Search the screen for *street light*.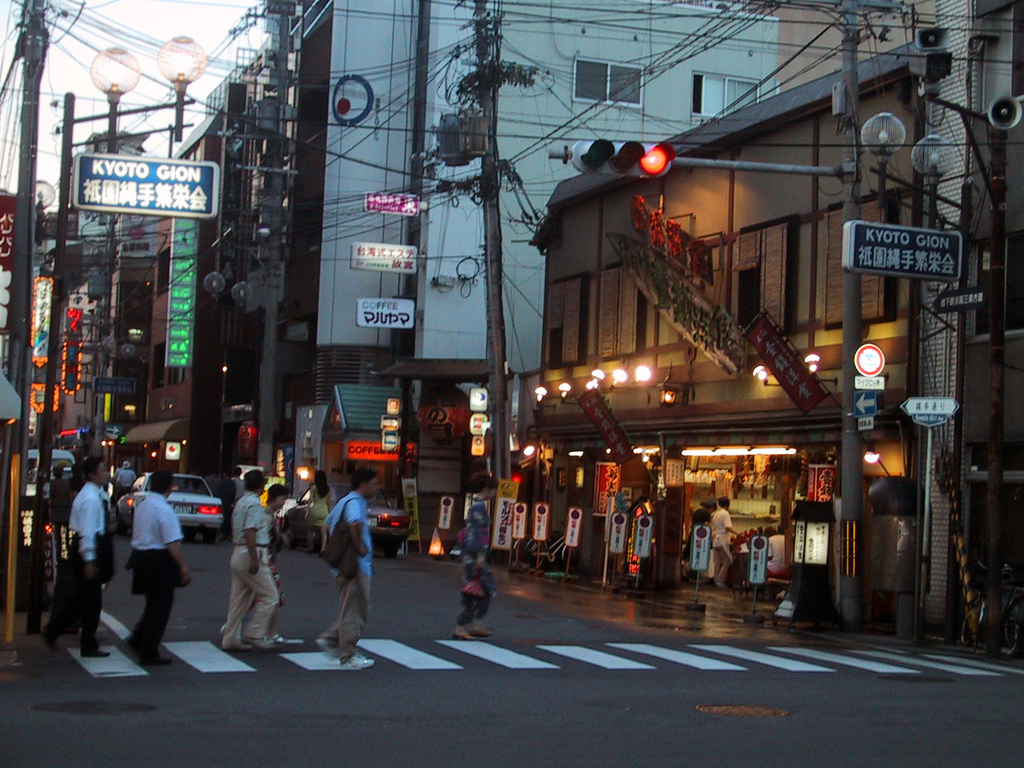
Found at 29,31,211,636.
